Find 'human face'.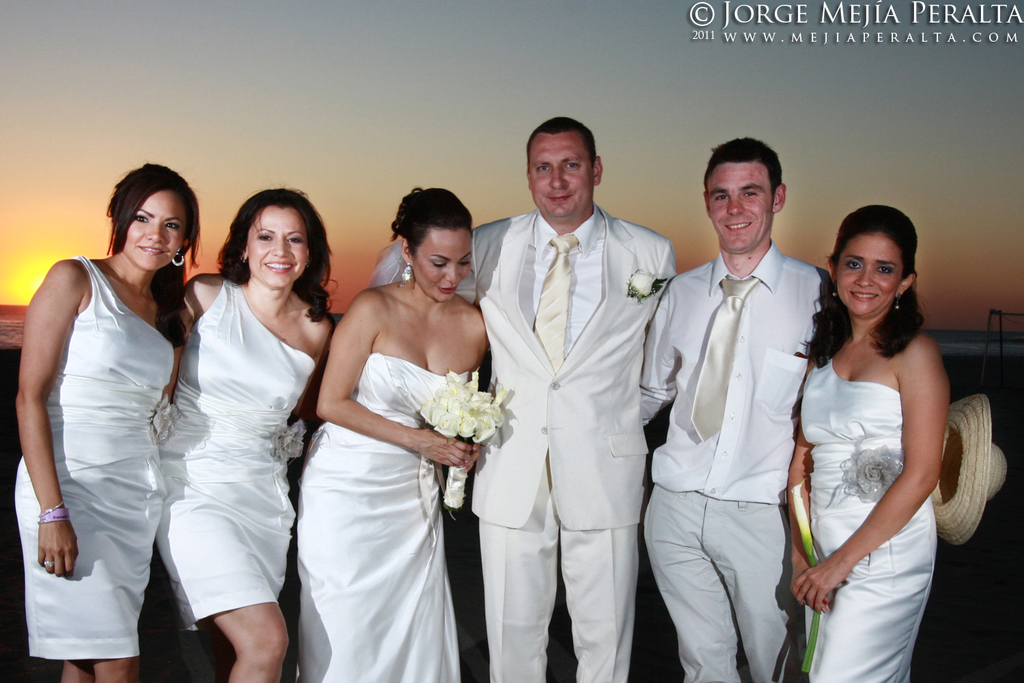
crop(705, 162, 774, 248).
